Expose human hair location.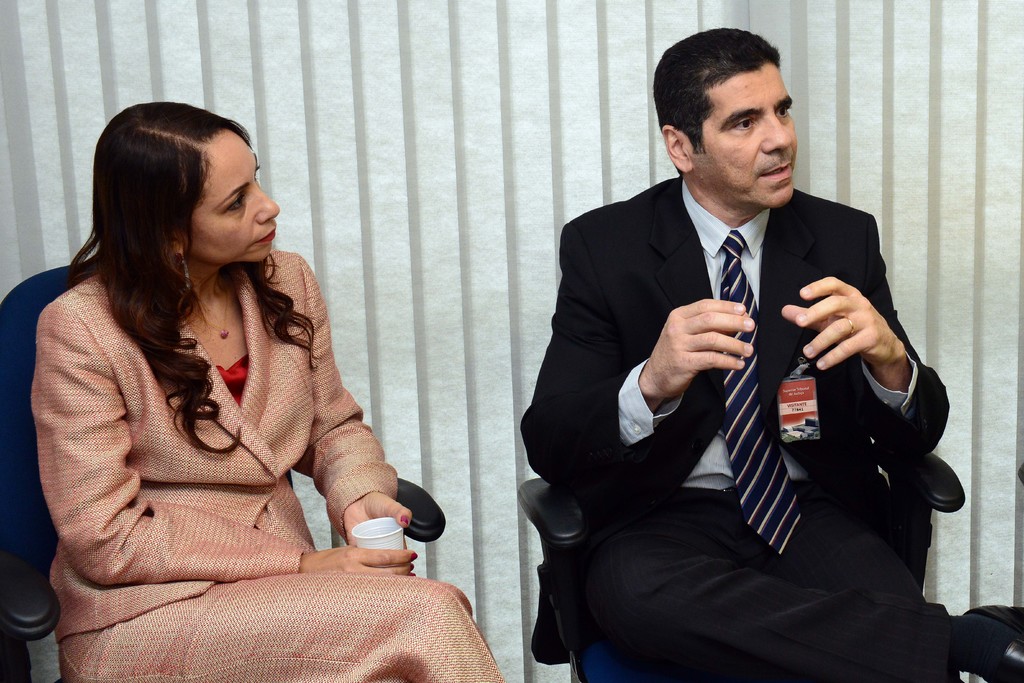
Exposed at [74,101,318,457].
